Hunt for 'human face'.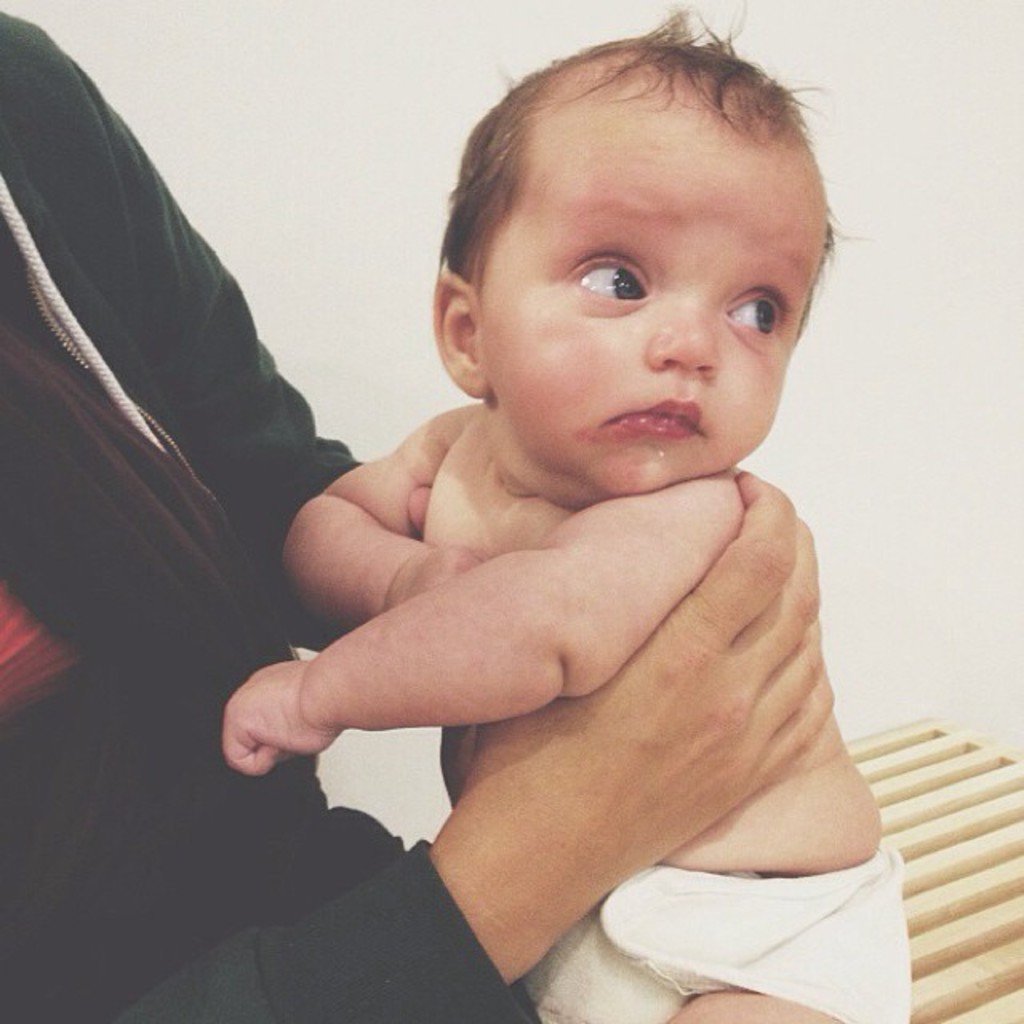
Hunted down at rect(486, 134, 822, 502).
